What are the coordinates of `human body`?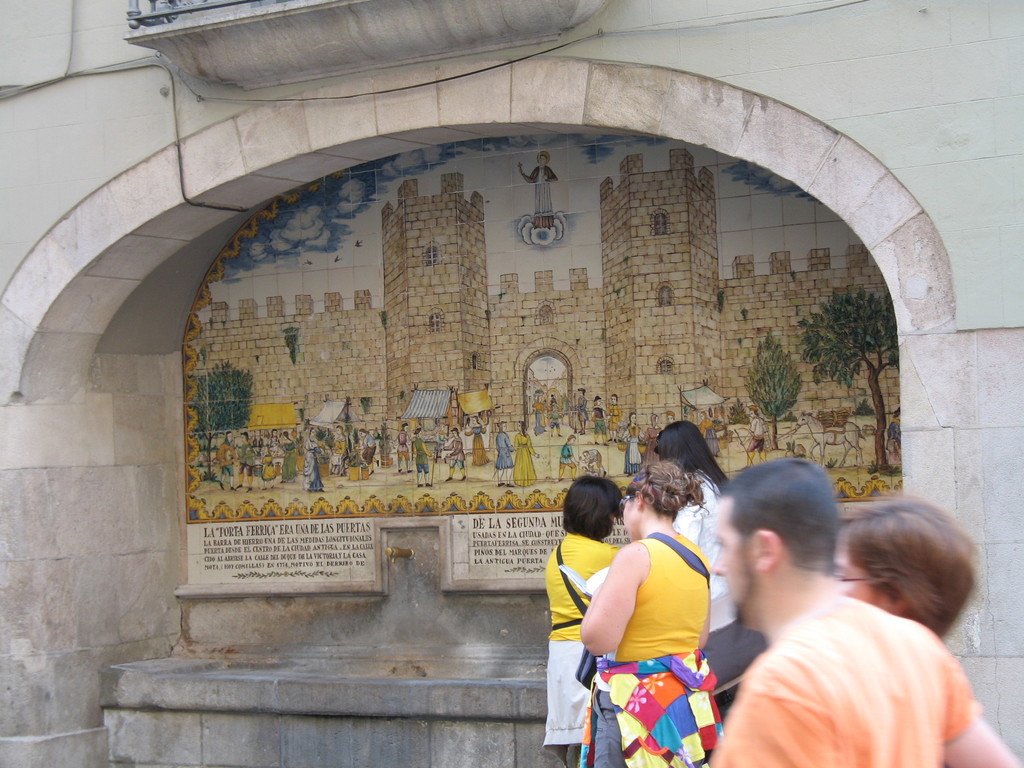
bbox(442, 429, 466, 481).
